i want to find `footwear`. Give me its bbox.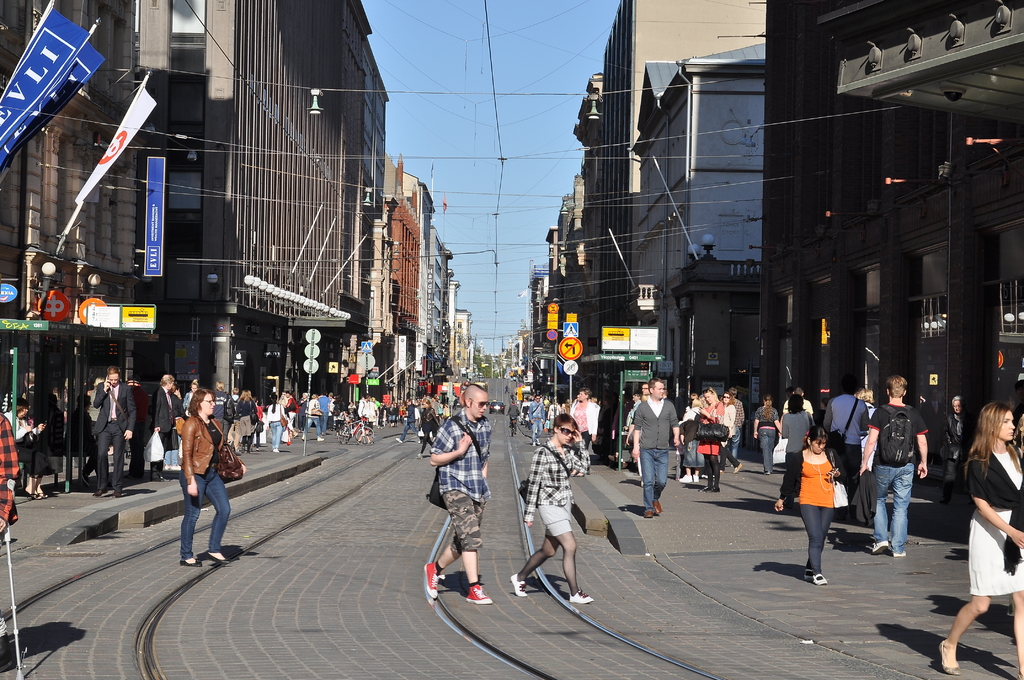
808,571,830,585.
